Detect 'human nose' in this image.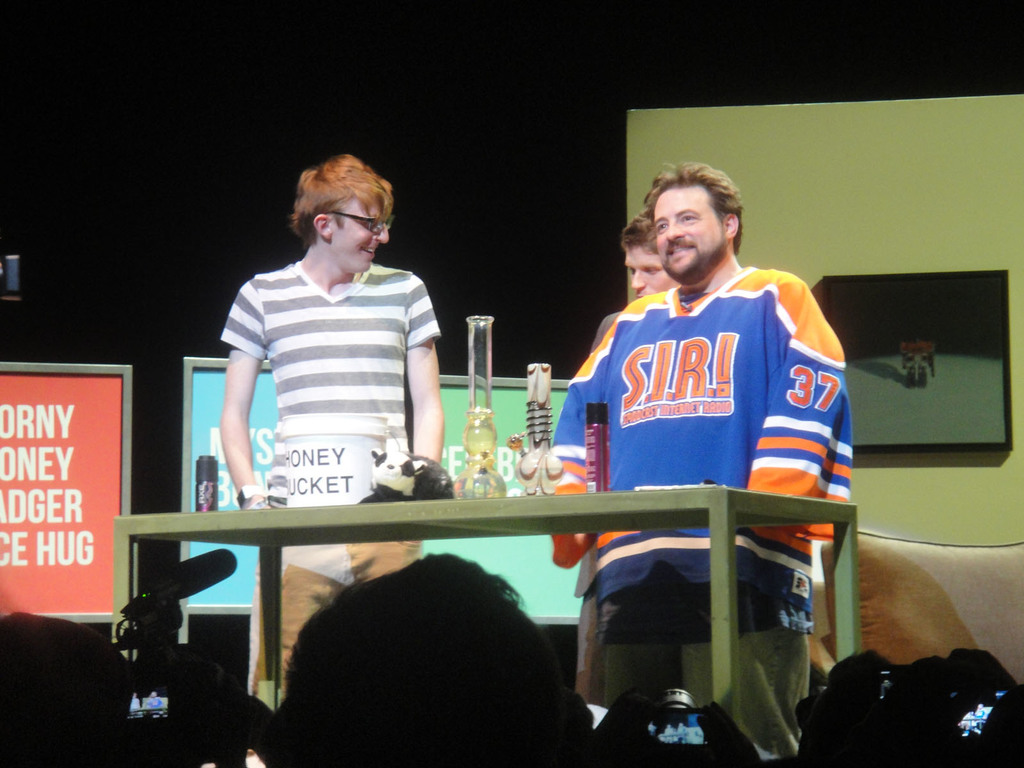
Detection: <box>372,223,388,241</box>.
